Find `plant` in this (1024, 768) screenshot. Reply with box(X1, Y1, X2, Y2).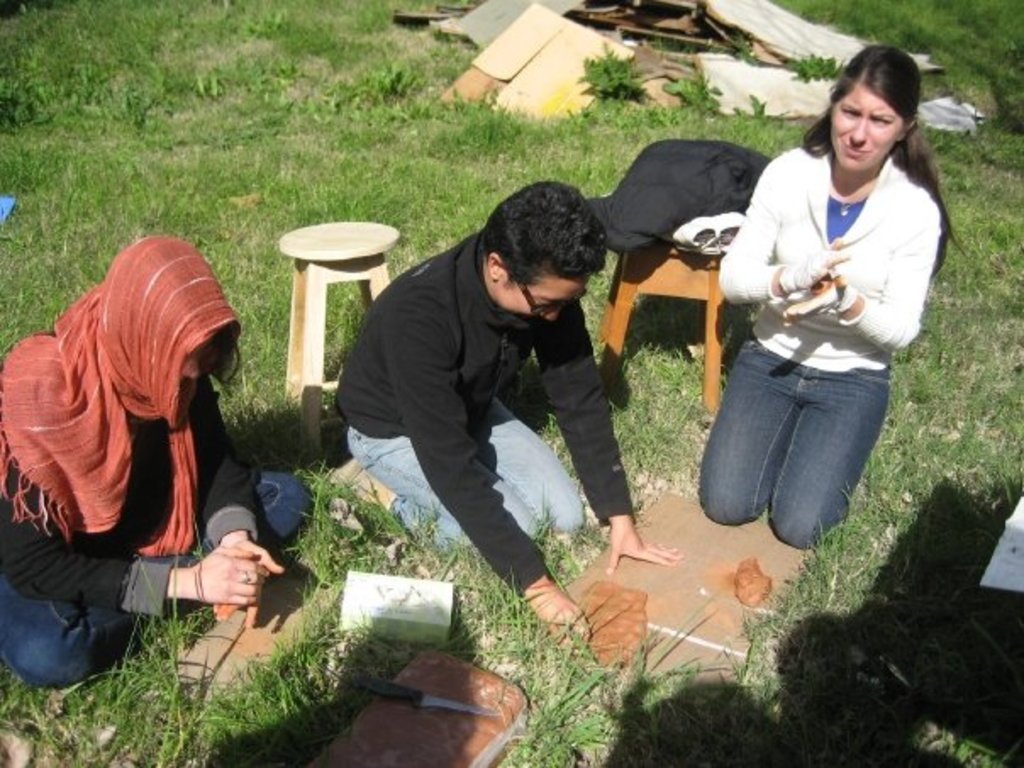
box(485, 668, 588, 766).
